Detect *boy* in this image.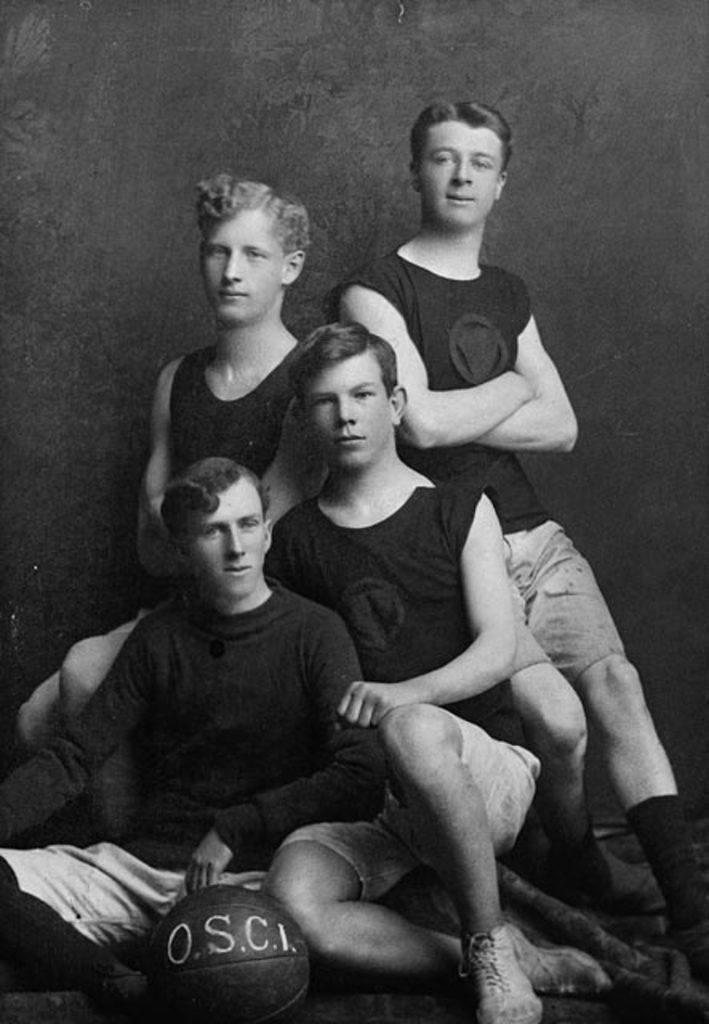
Detection: (0,174,307,840).
